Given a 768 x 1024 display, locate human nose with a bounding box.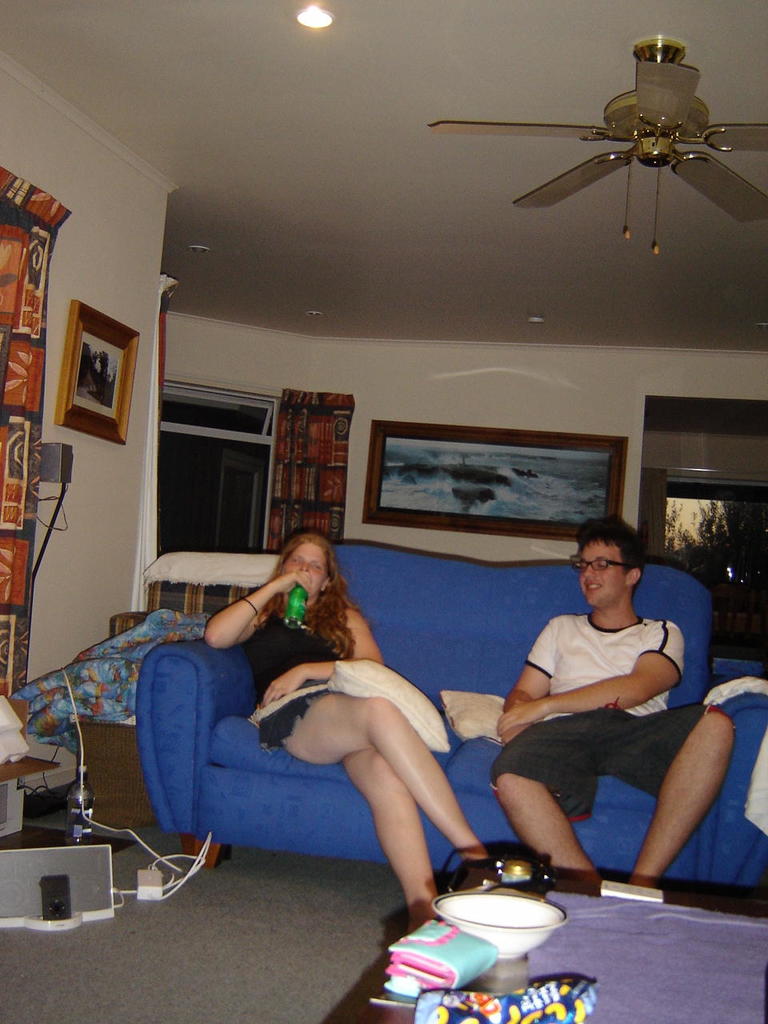
Located: (585, 564, 594, 574).
